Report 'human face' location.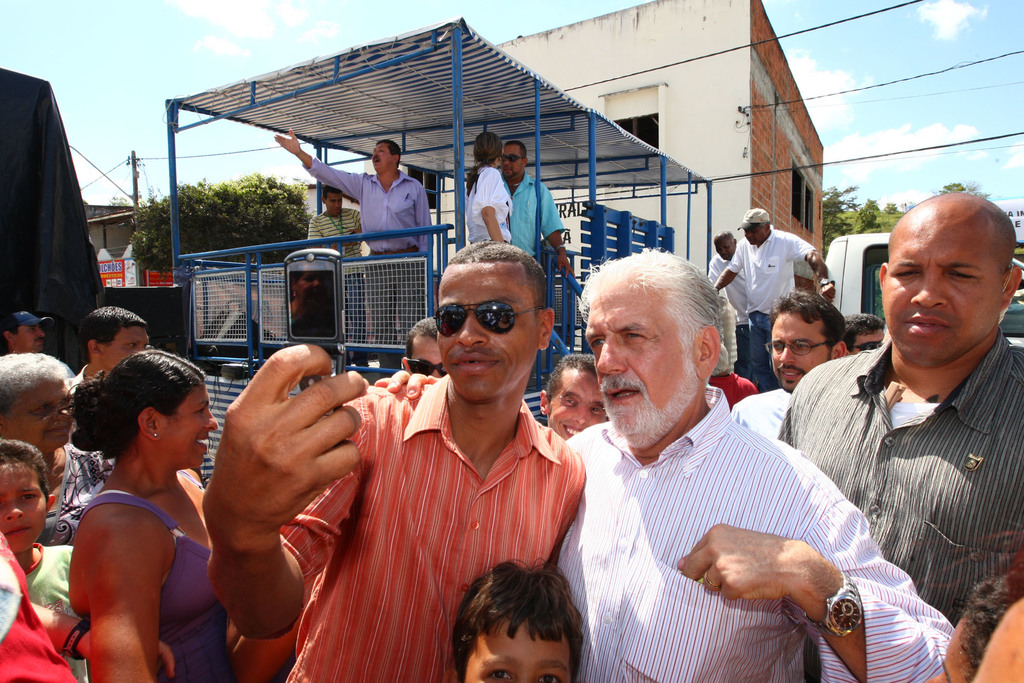
Report: region(769, 307, 831, 391).
